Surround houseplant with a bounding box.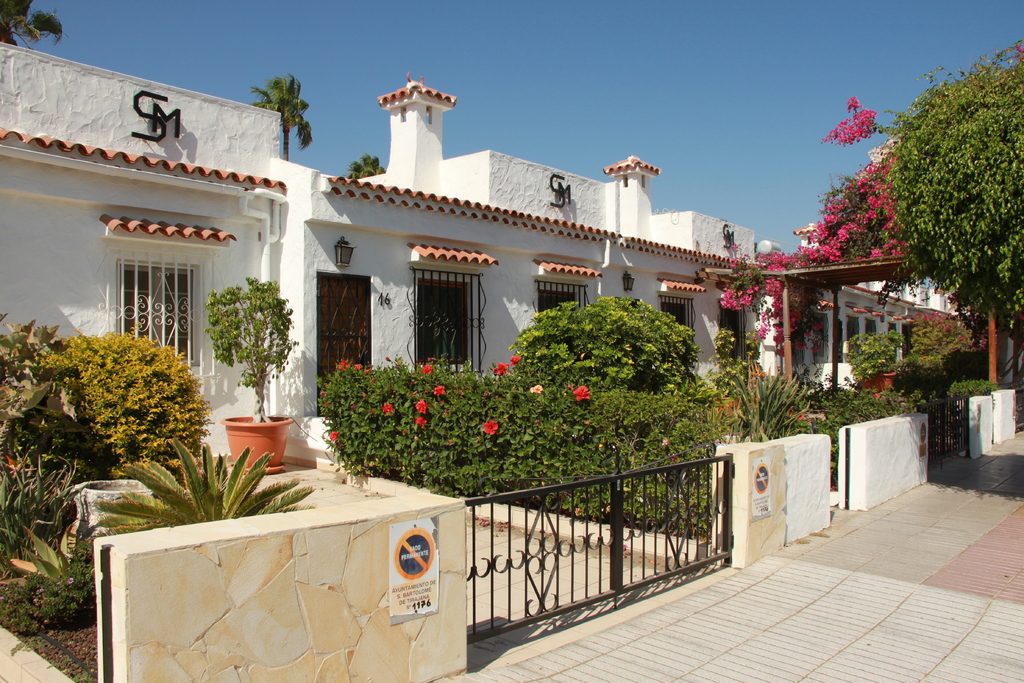
bbox=(698, 325, 755, 422).
